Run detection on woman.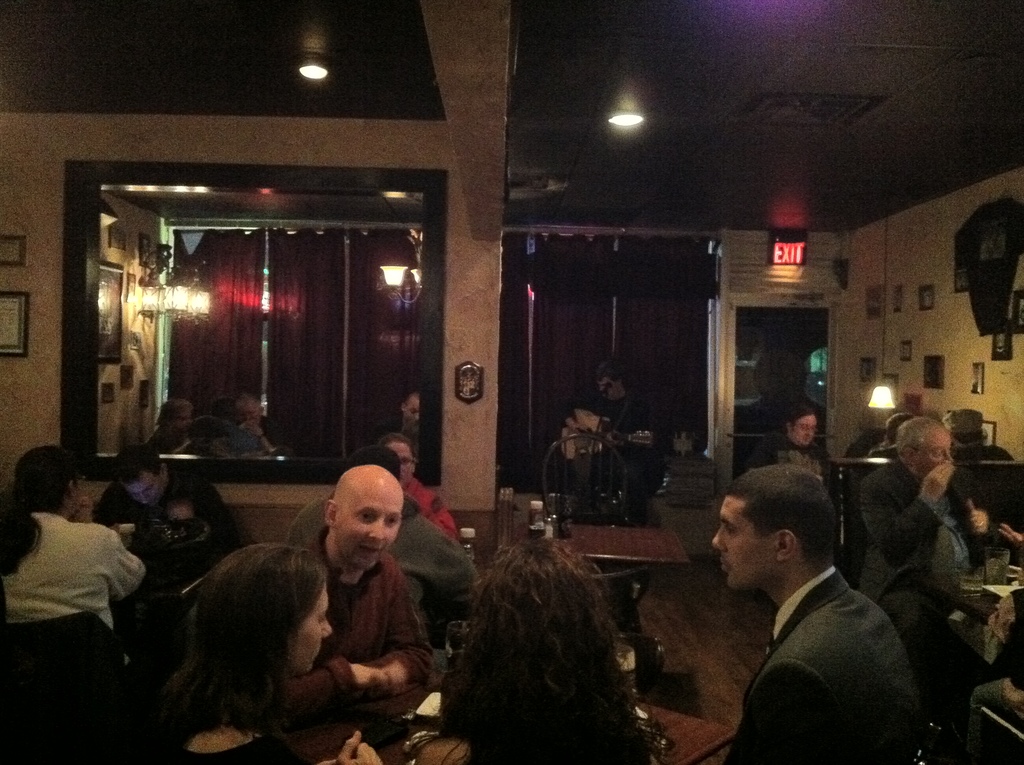
Result: 158 541 385 764.
